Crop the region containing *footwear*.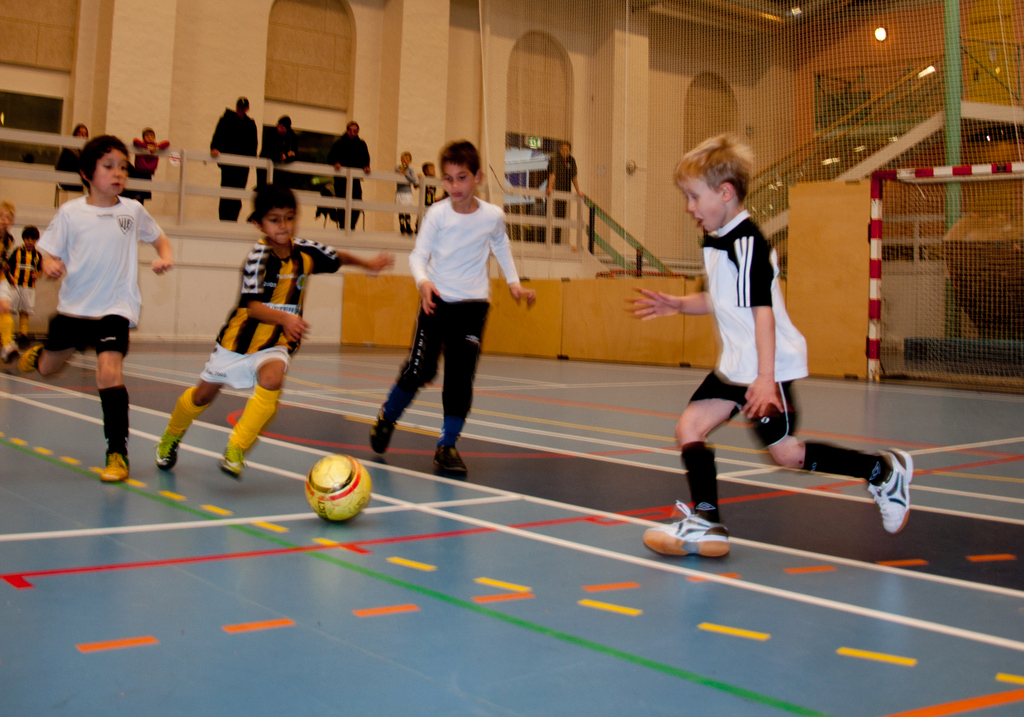
Crop region: select_region(217, 445, 246, 477).
